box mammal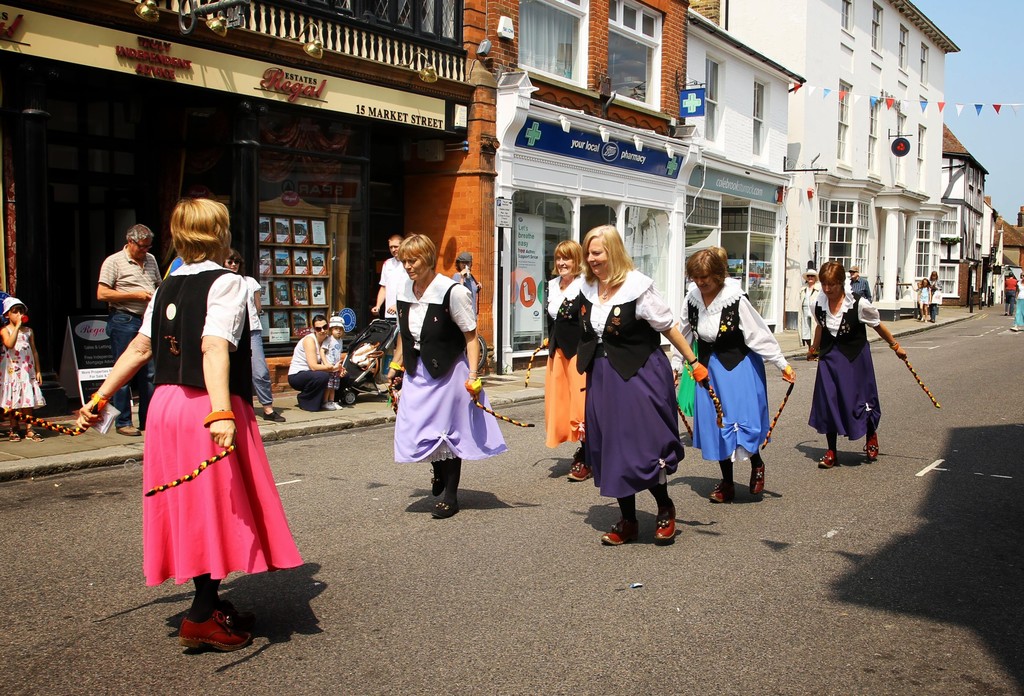
region(373, 233, 407, 378)
